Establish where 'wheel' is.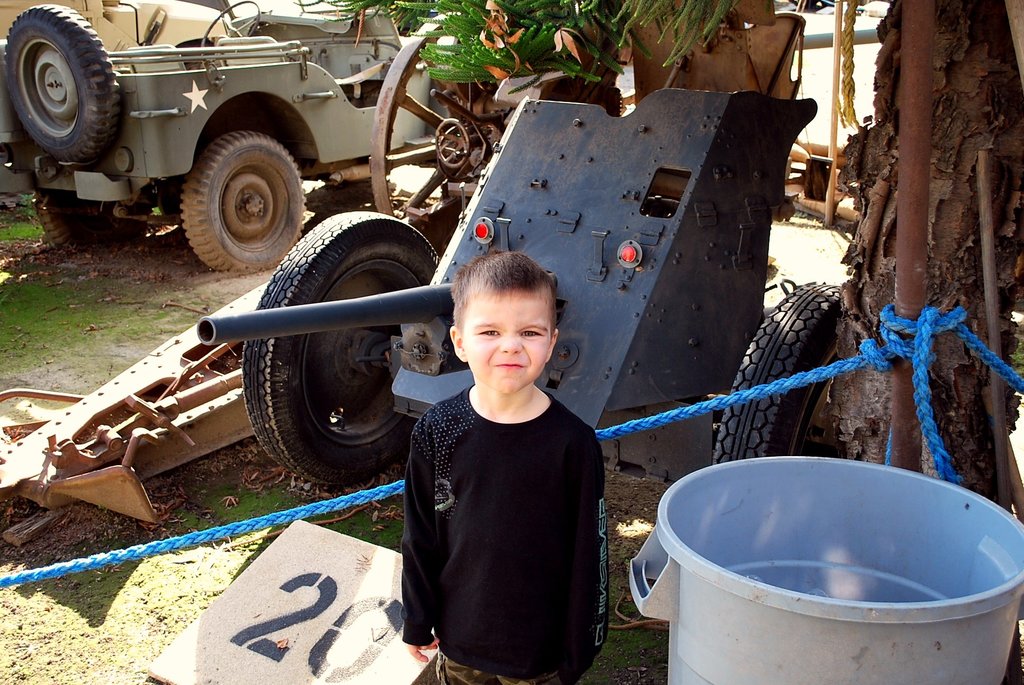
Established at <box>239,213,444,487</box>.
